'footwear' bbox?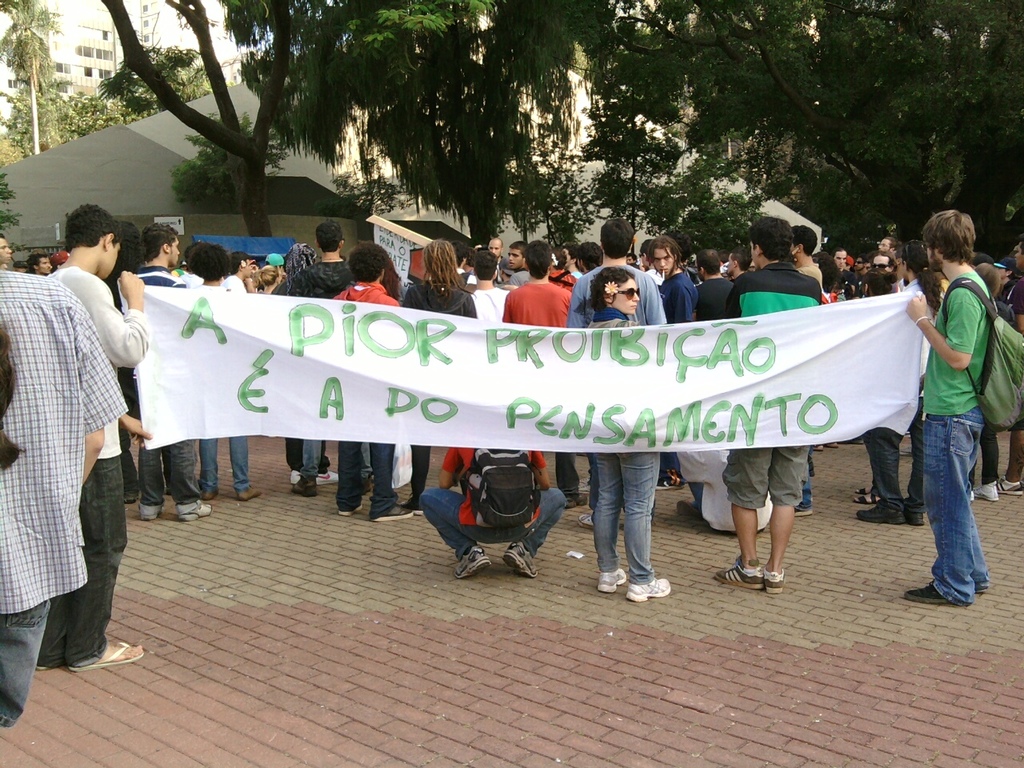
(x1=850, y1=490, x2=881, y2=506)
